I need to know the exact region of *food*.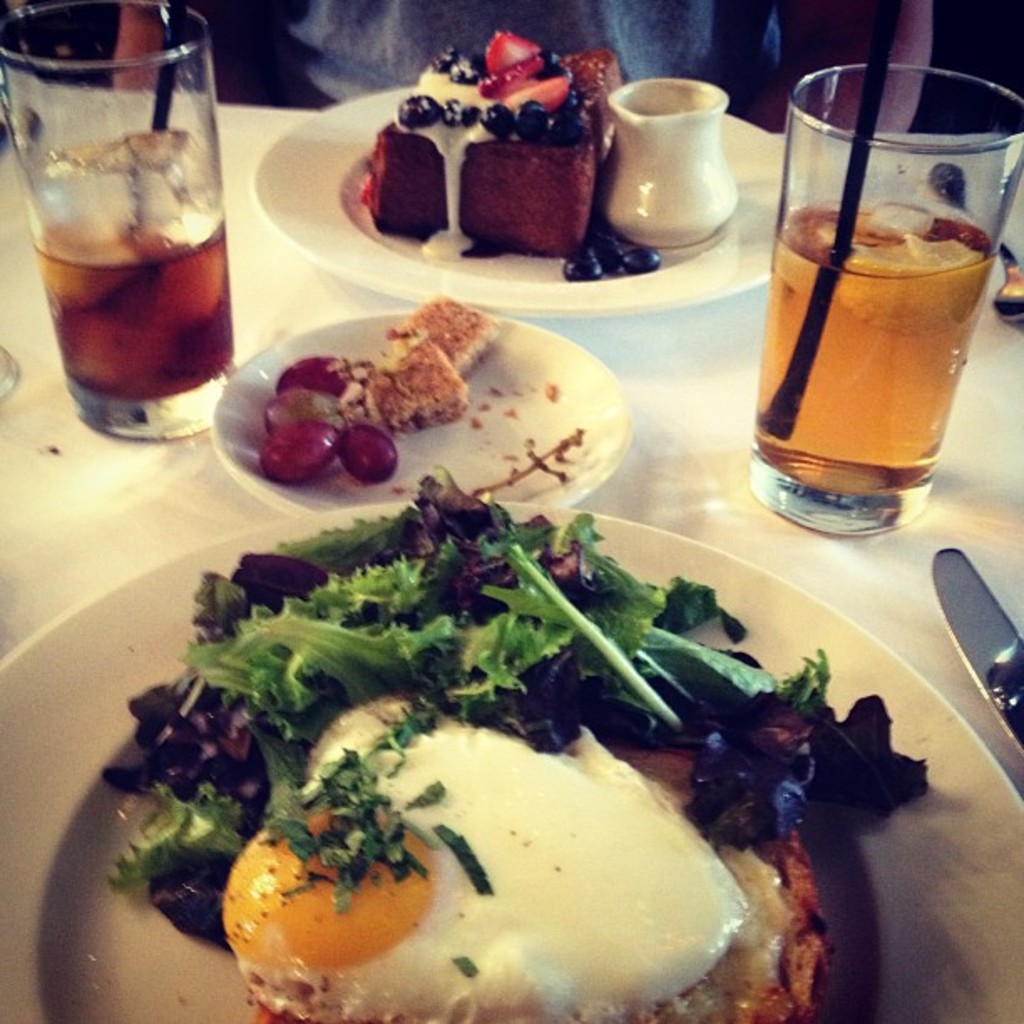
Region: bbox=(278, 350, 356, 390).
